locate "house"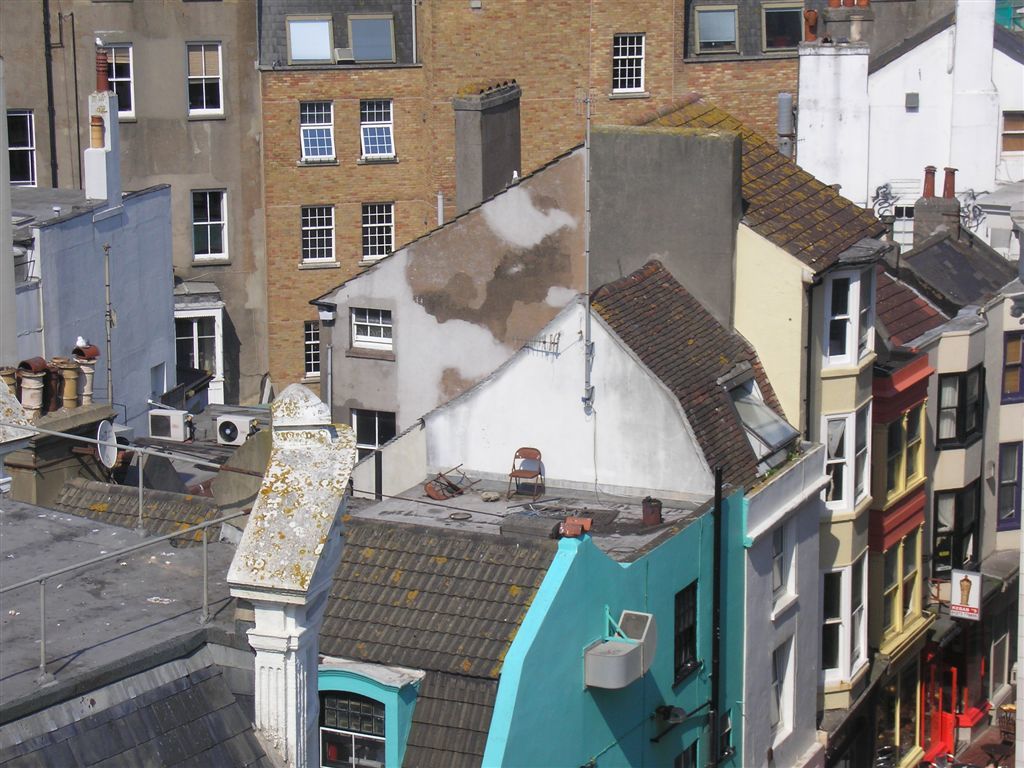
231, 252, 831, 767
